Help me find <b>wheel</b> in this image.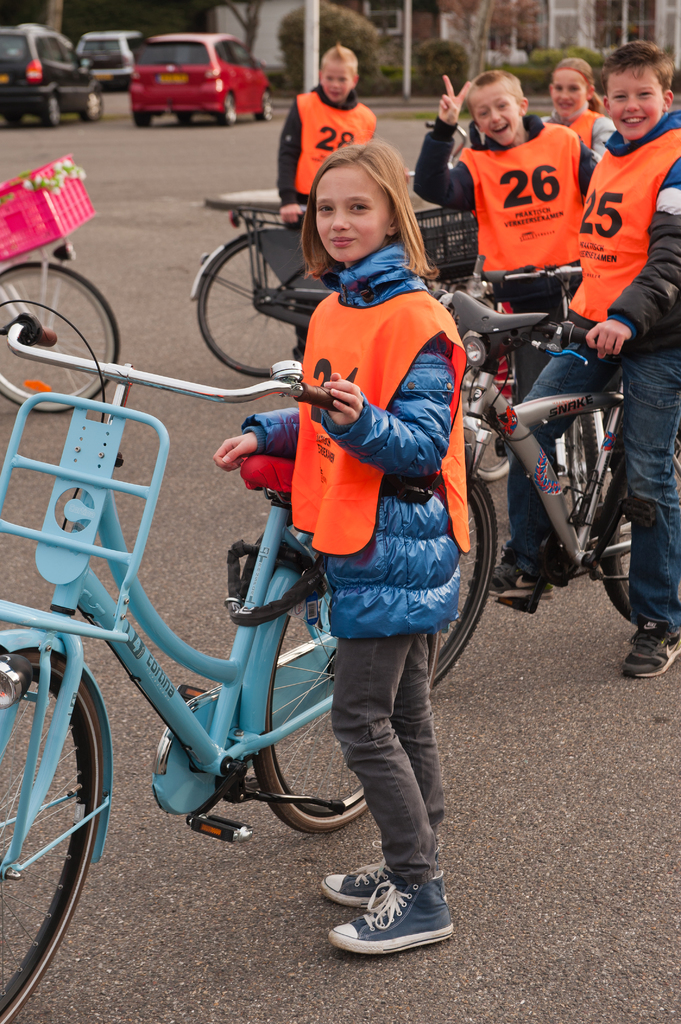
Found it: 259:86:285:123.
